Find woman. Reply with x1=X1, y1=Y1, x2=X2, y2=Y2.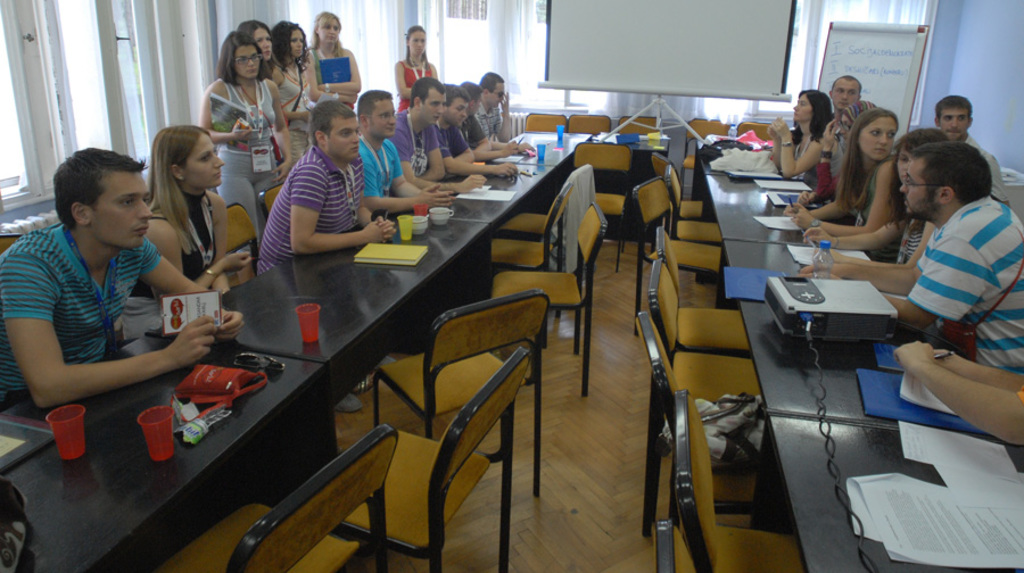
x1=306, y1=13, x2=364, y2=117.
